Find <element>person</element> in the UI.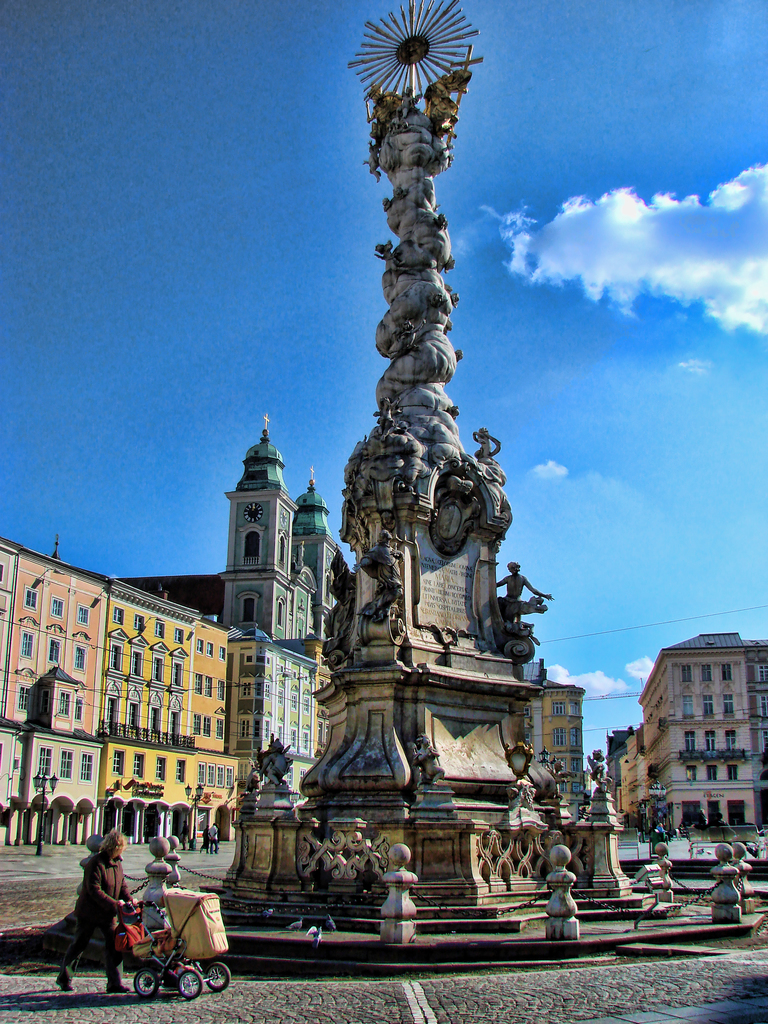
UI element at 200, 825, 209, 851.
